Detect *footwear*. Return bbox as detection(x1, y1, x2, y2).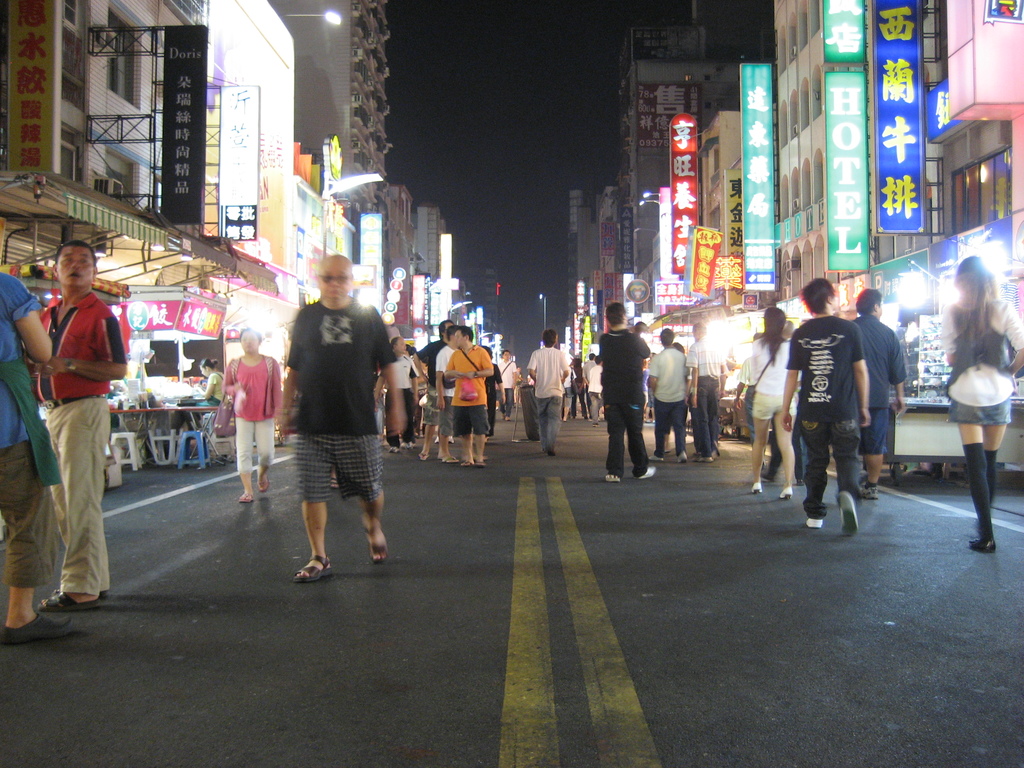
detection(678, 448, 687, 463).
